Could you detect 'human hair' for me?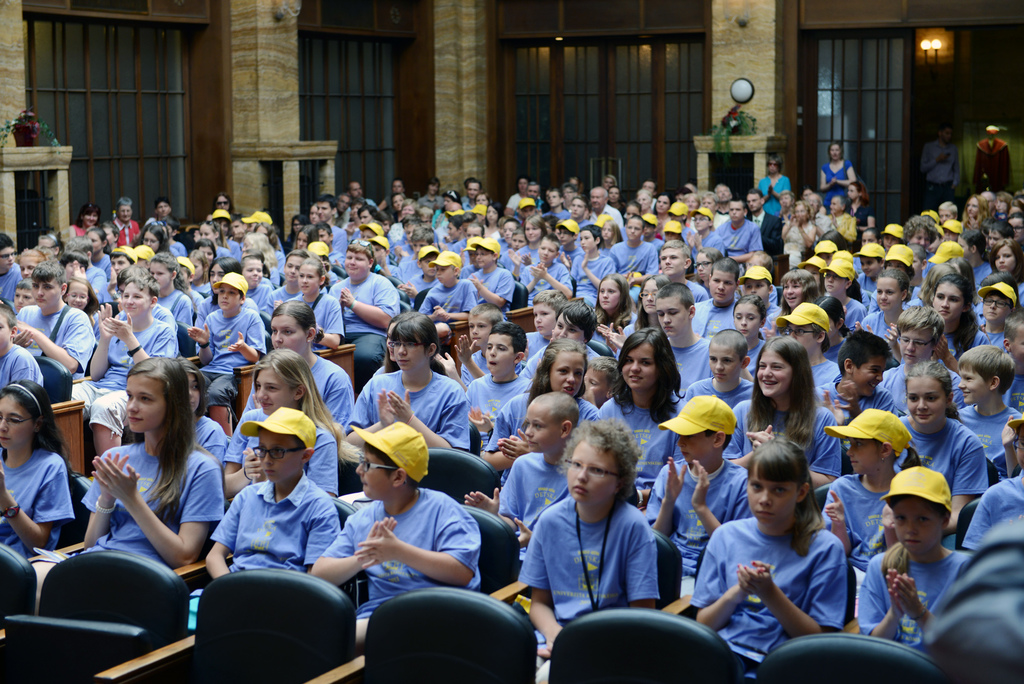
Detection result: pyautogui.locateOnScreen(0, 231, 19, 265).
